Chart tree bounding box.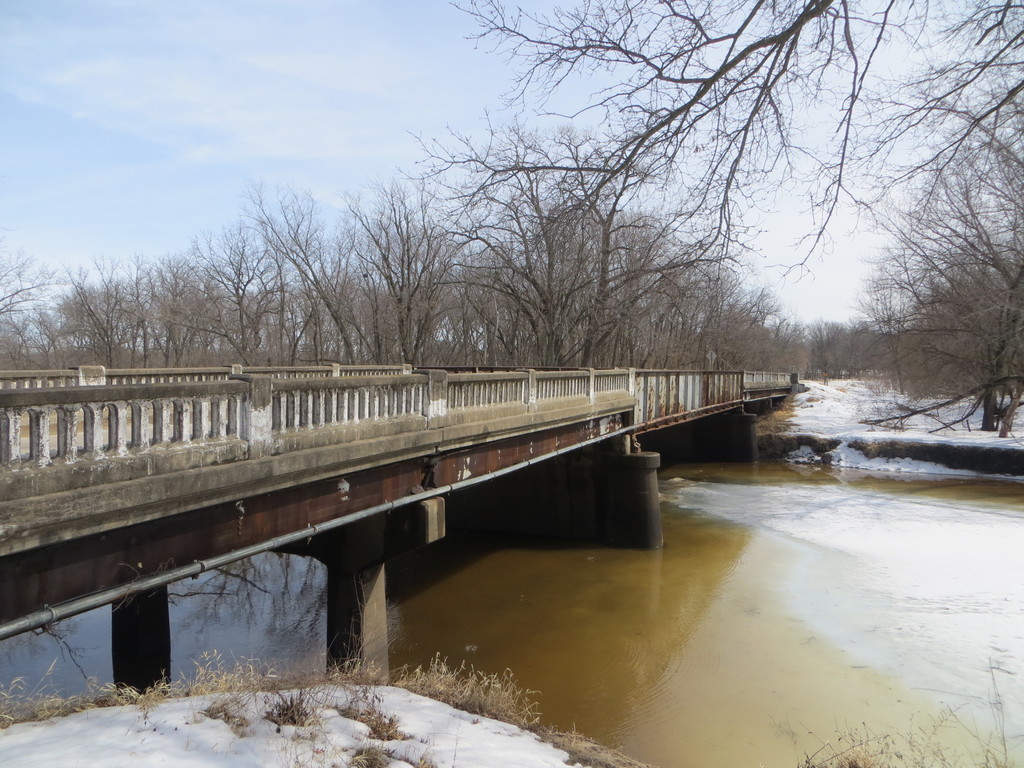
Charted: box=[836, 211, 1023, 393].
